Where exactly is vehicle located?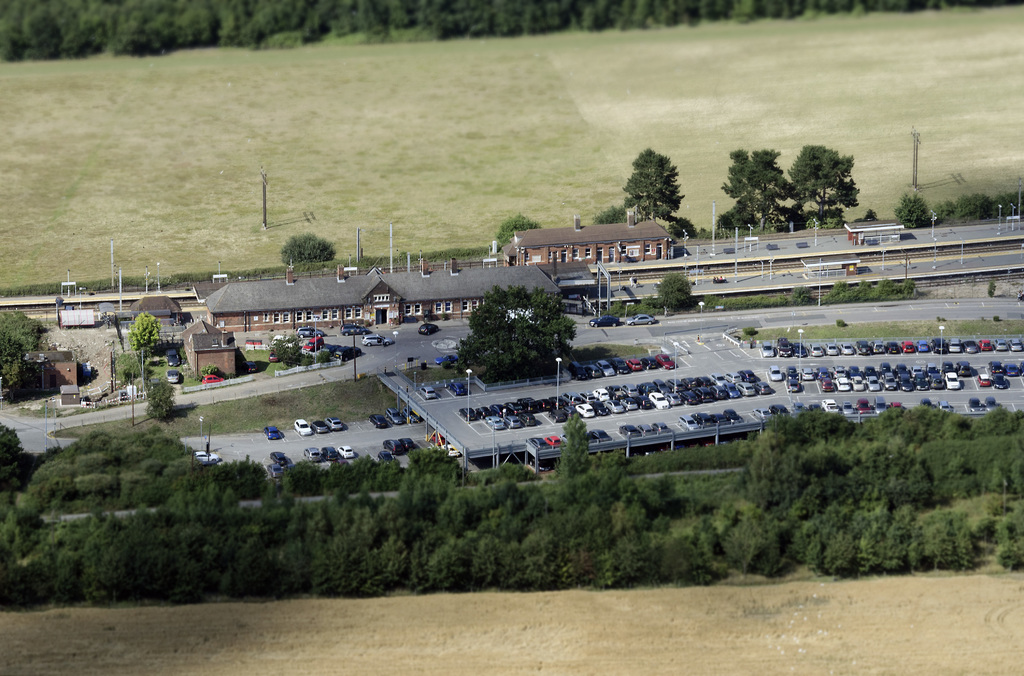
Its bounding box is 795, 400, 805, 411.
